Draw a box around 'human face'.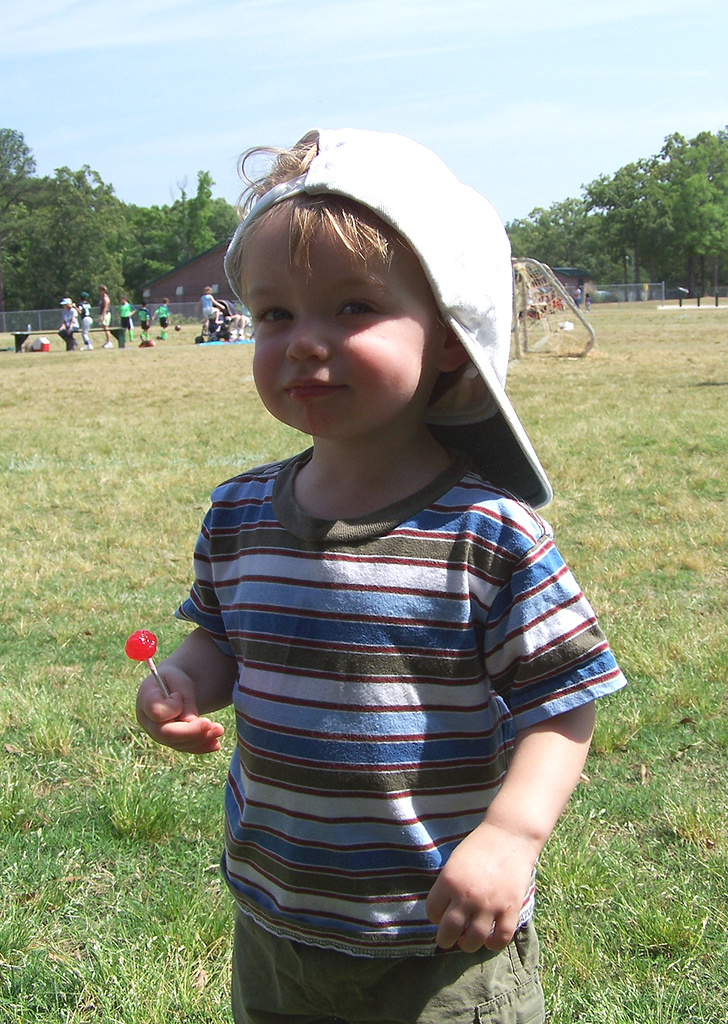
[238, 219, 468, 446].
